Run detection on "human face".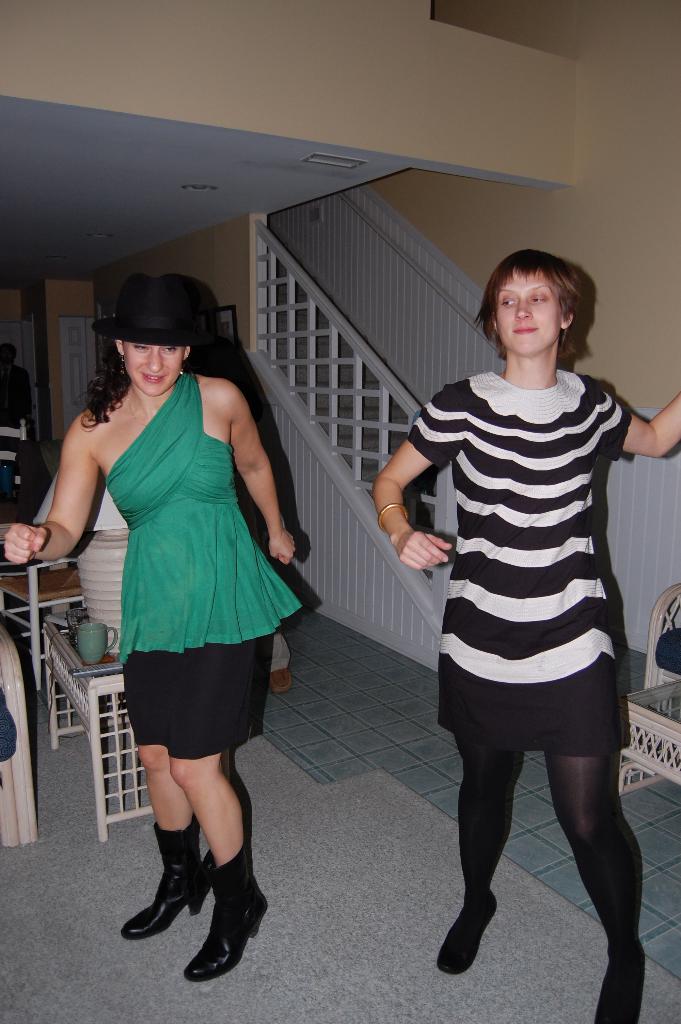
Result: Rect(117, 342, 187, 397).
